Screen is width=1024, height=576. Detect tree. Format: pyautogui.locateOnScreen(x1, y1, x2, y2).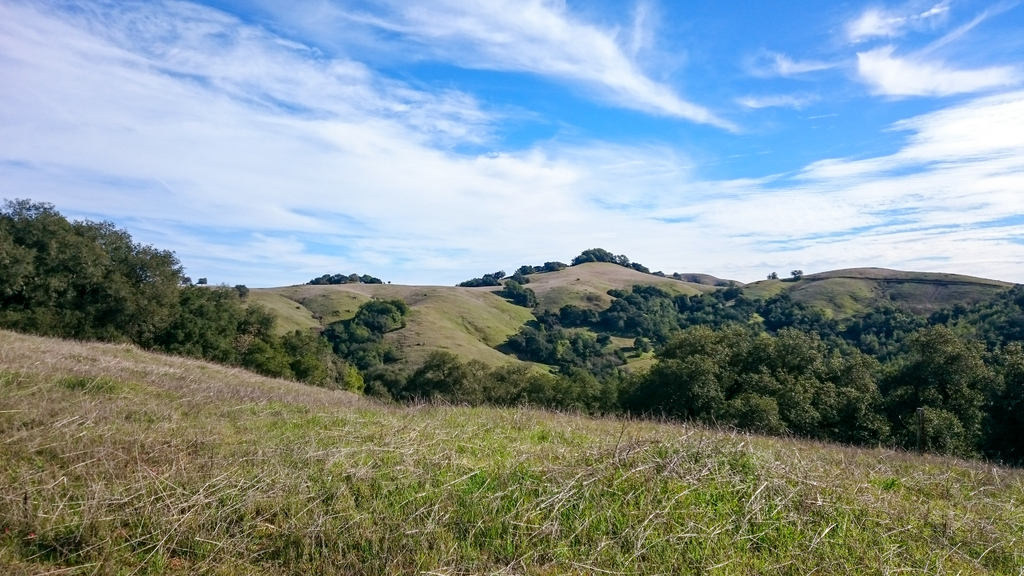
pyautogui.locateOnScreen(0, 180, 410, 403).
